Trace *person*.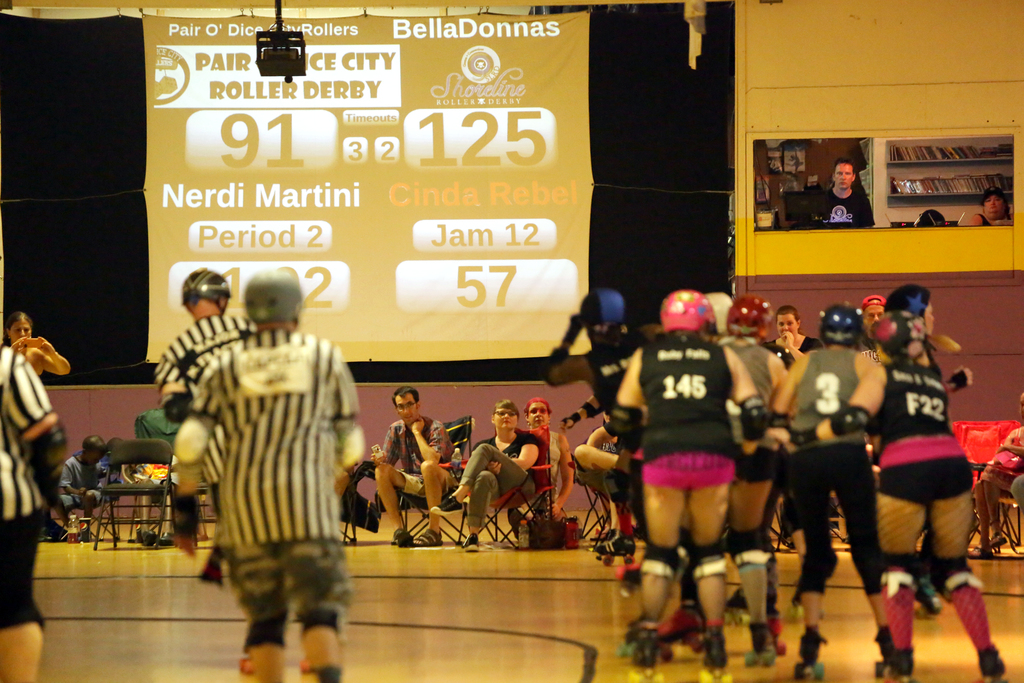
Traced to region(520, 402, 575, 549).
